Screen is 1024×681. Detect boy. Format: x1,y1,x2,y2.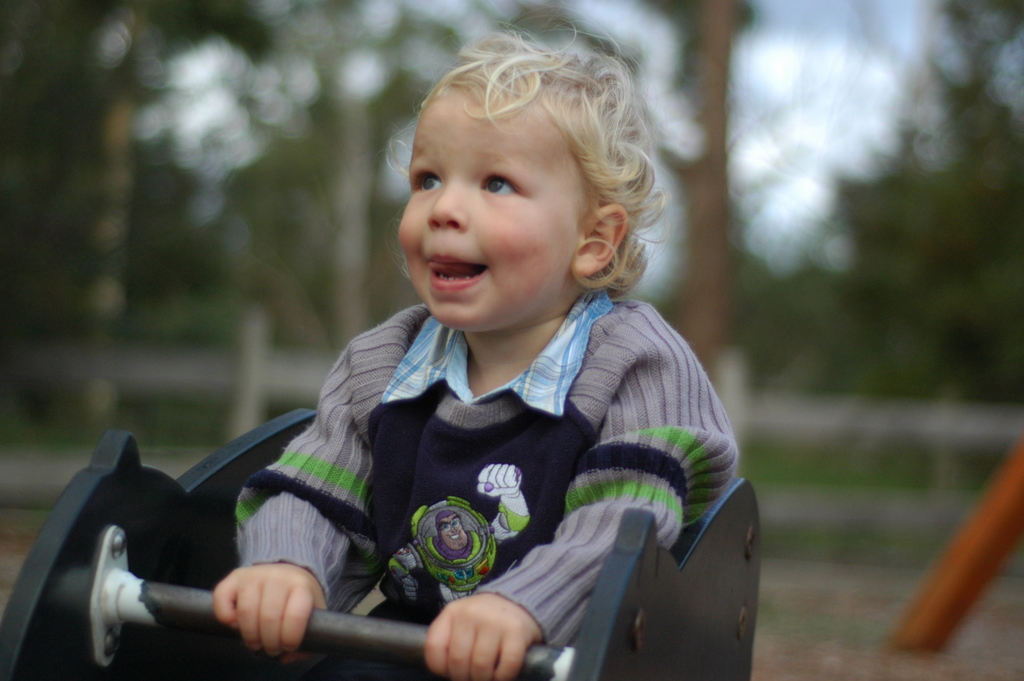
202,16,742,680.
